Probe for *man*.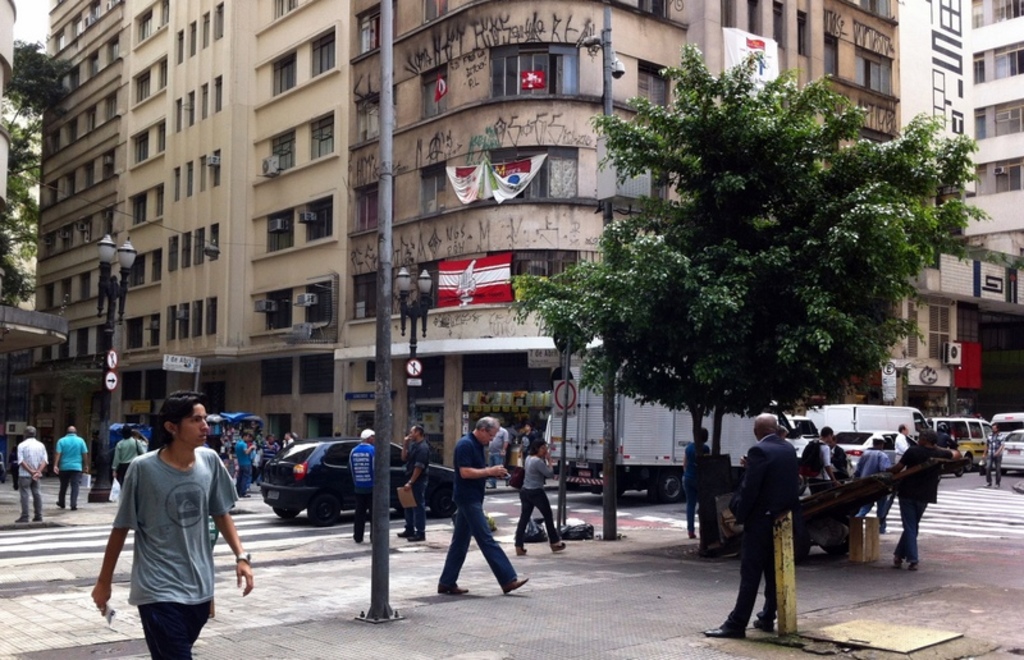
Probe result: bbox=[809, 425, 835, 496].
